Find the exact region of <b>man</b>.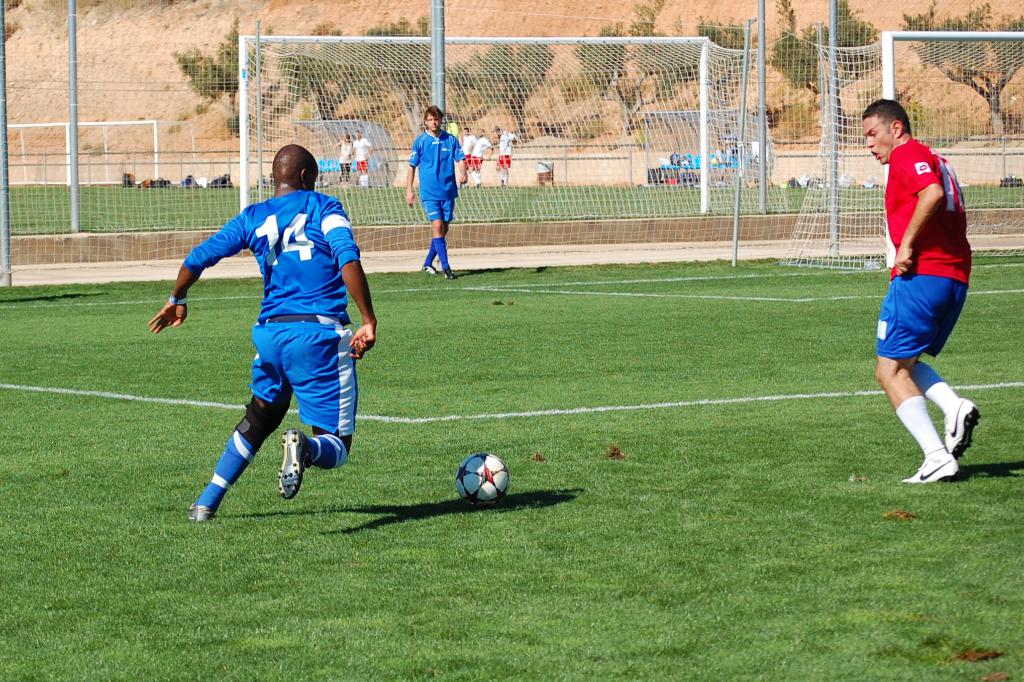
Exact region: 468:126:493:186.
